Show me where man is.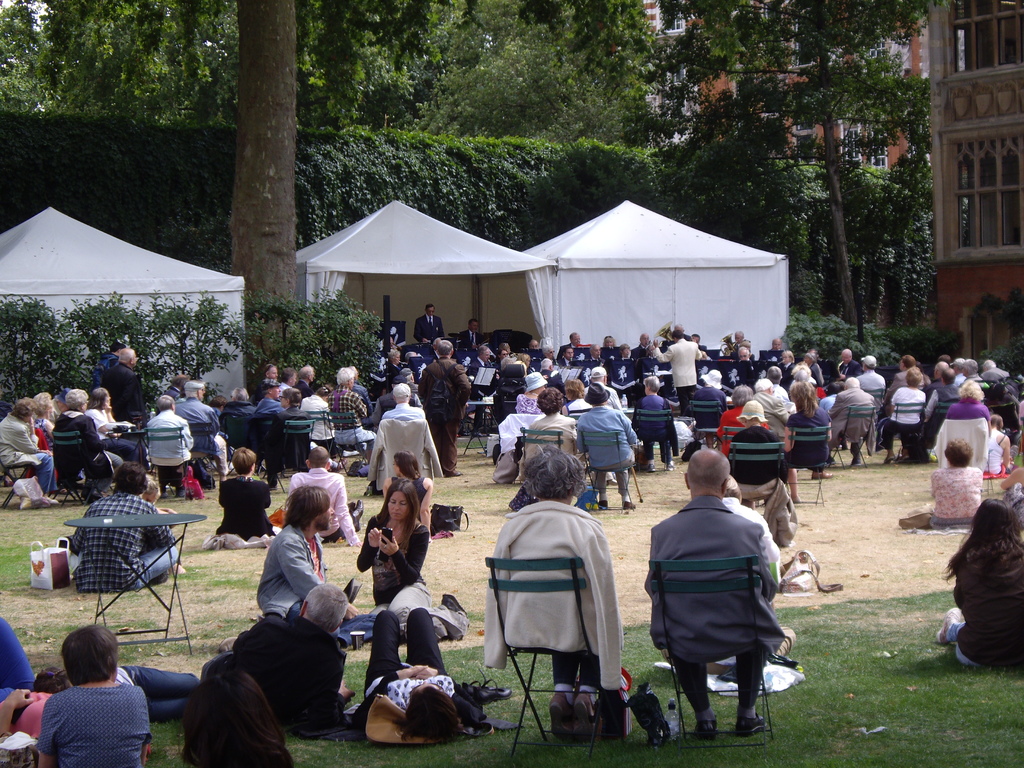
man is at l=100, t=345, r=143, b=417.
